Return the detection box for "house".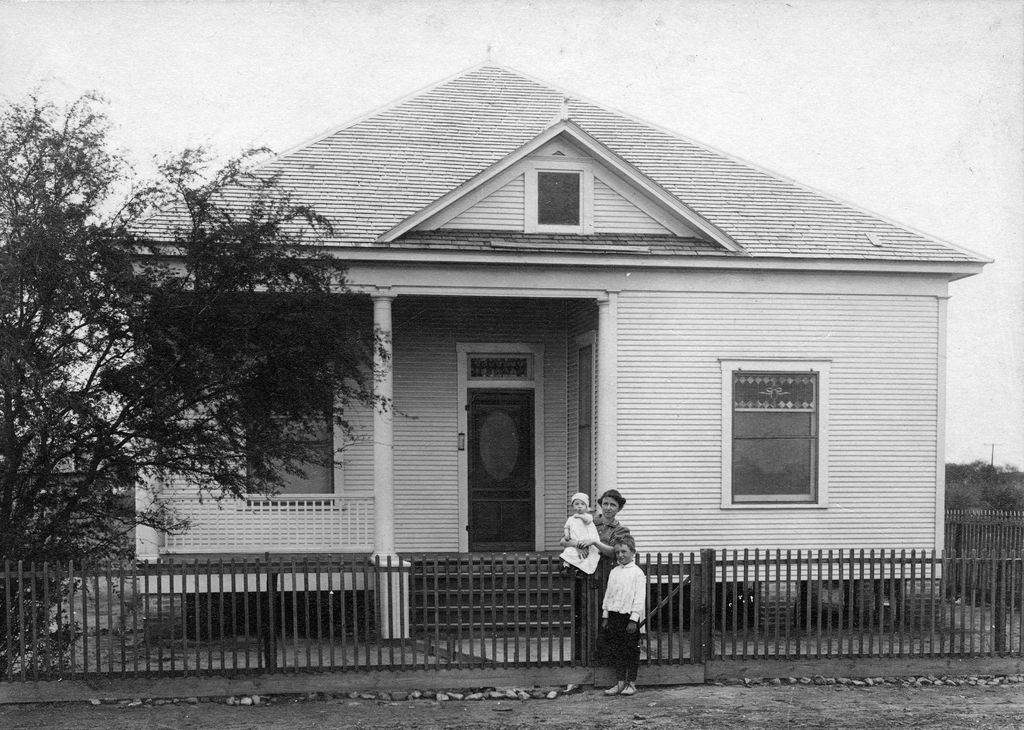
crop(90, 34, 1000, 631).
